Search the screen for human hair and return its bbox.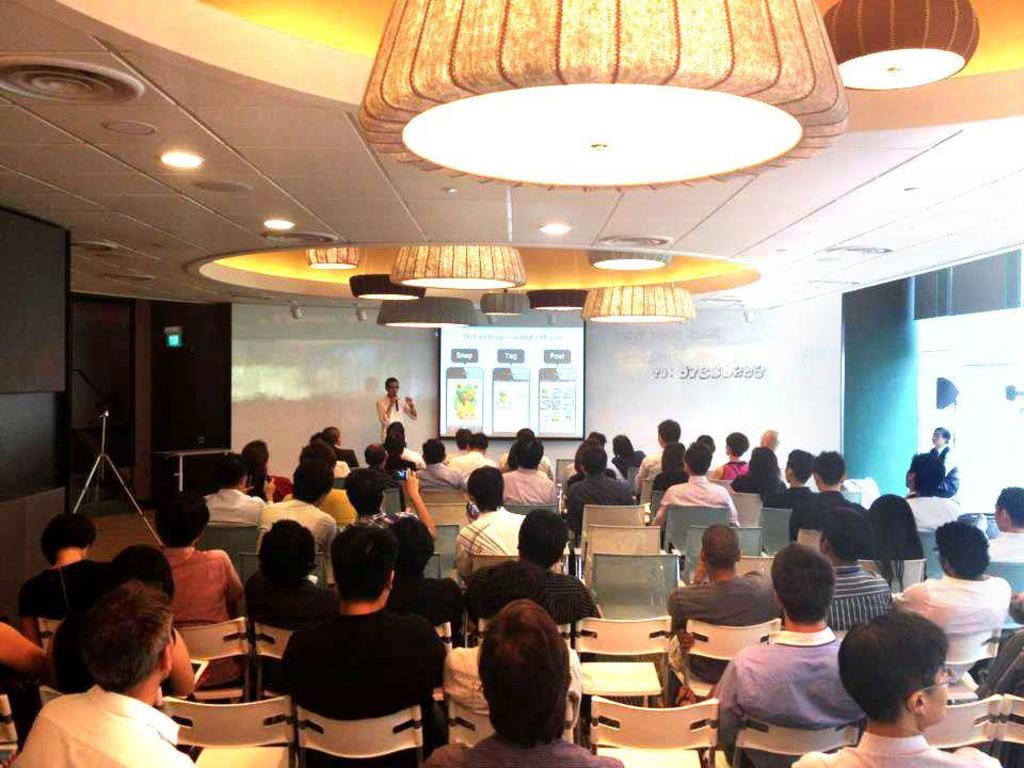
Found: box(814, 449, 845, 484).
